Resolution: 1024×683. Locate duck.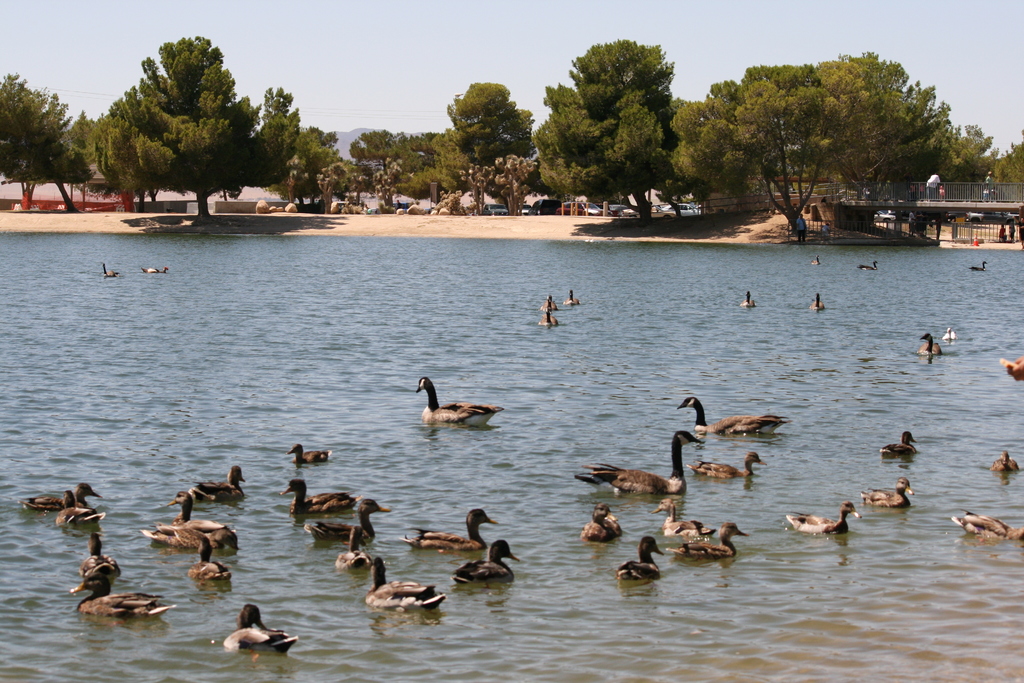
bbox=(808, 293, 824, 312).
